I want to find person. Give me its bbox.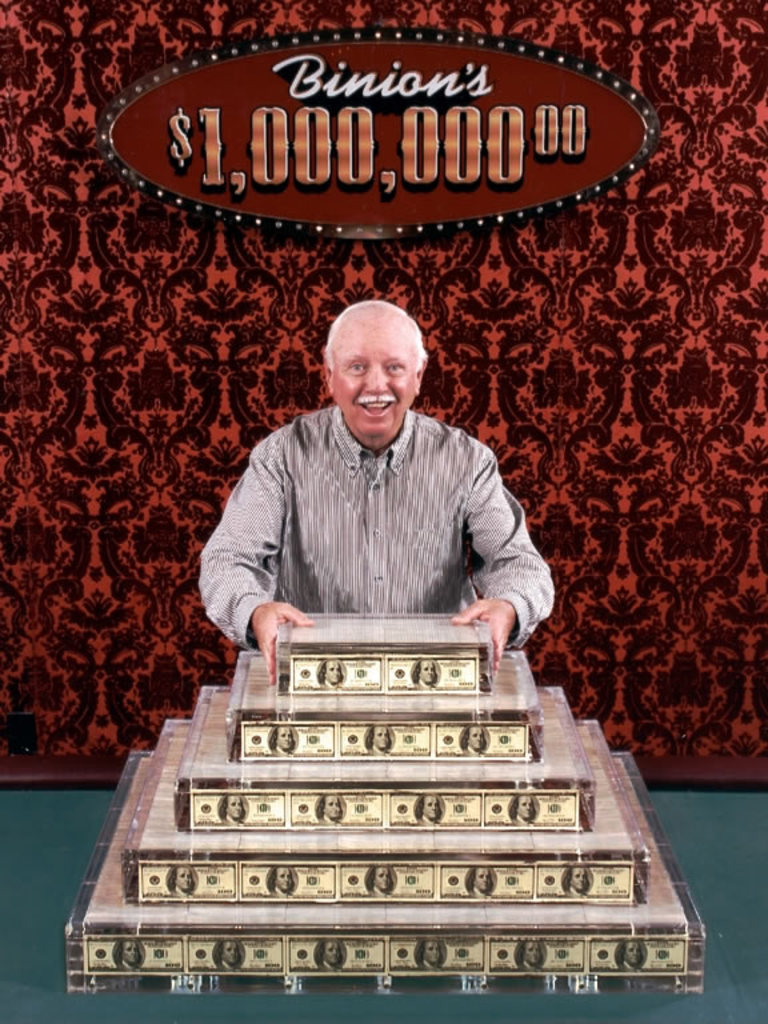
box(411, 792, 447, 824).
